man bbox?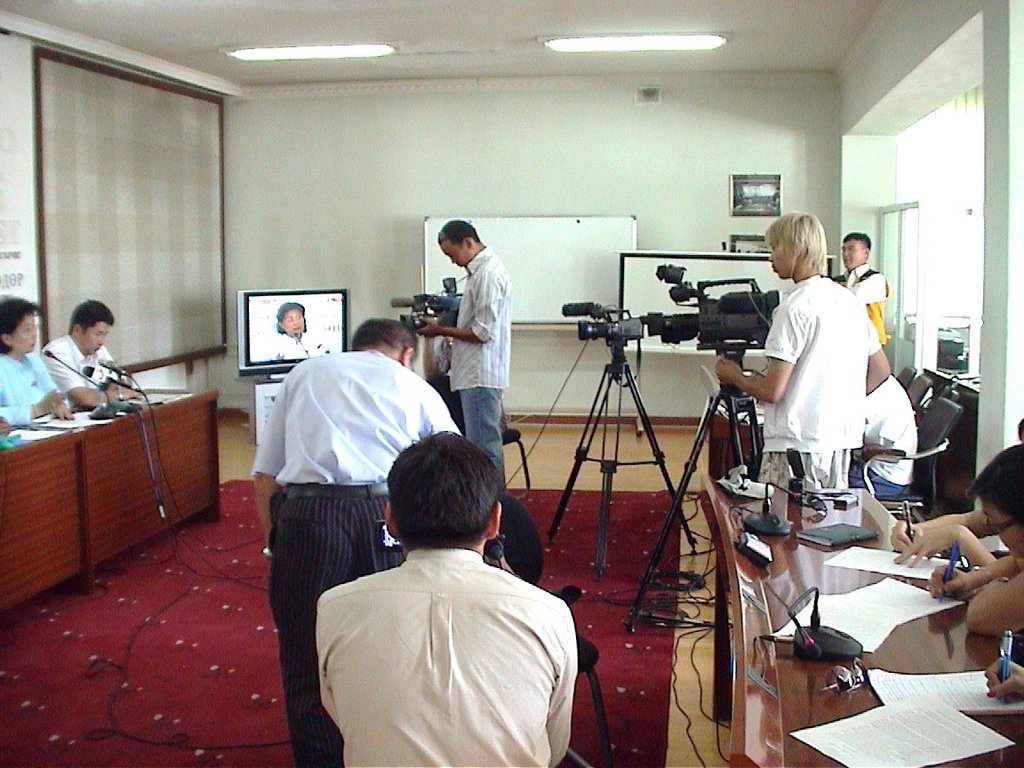
detection(252, 314, 462, 767)
